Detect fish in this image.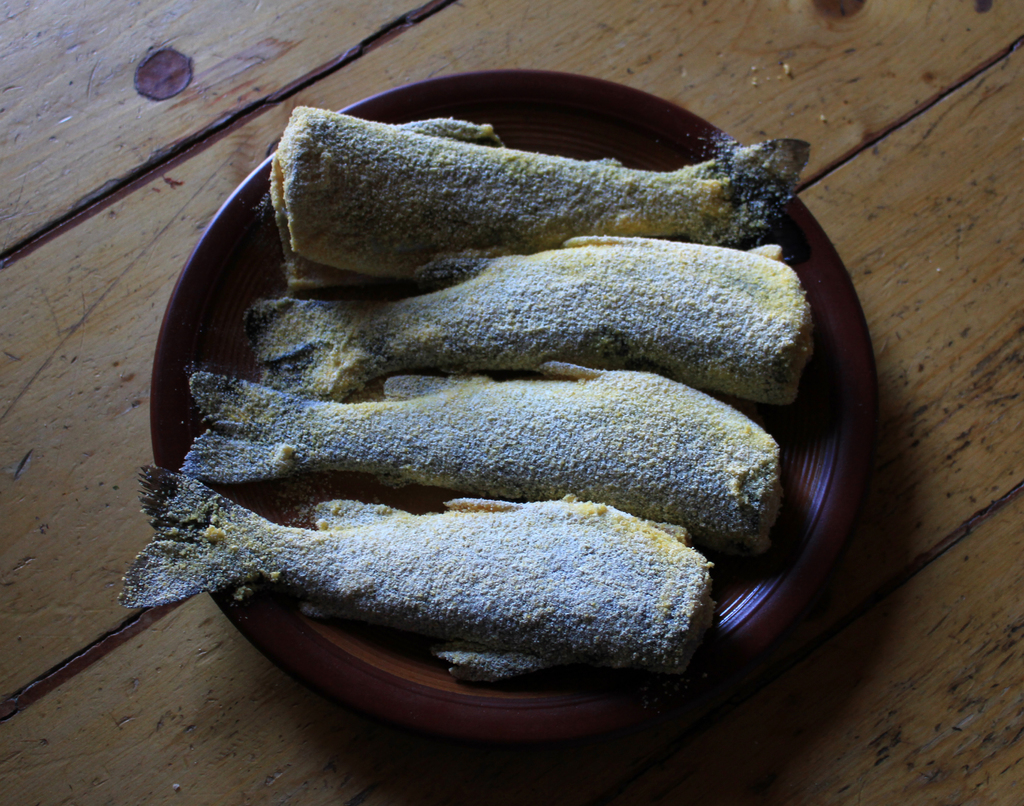
Detection: (x1=189, y1=95, x2=821, y2=293).
